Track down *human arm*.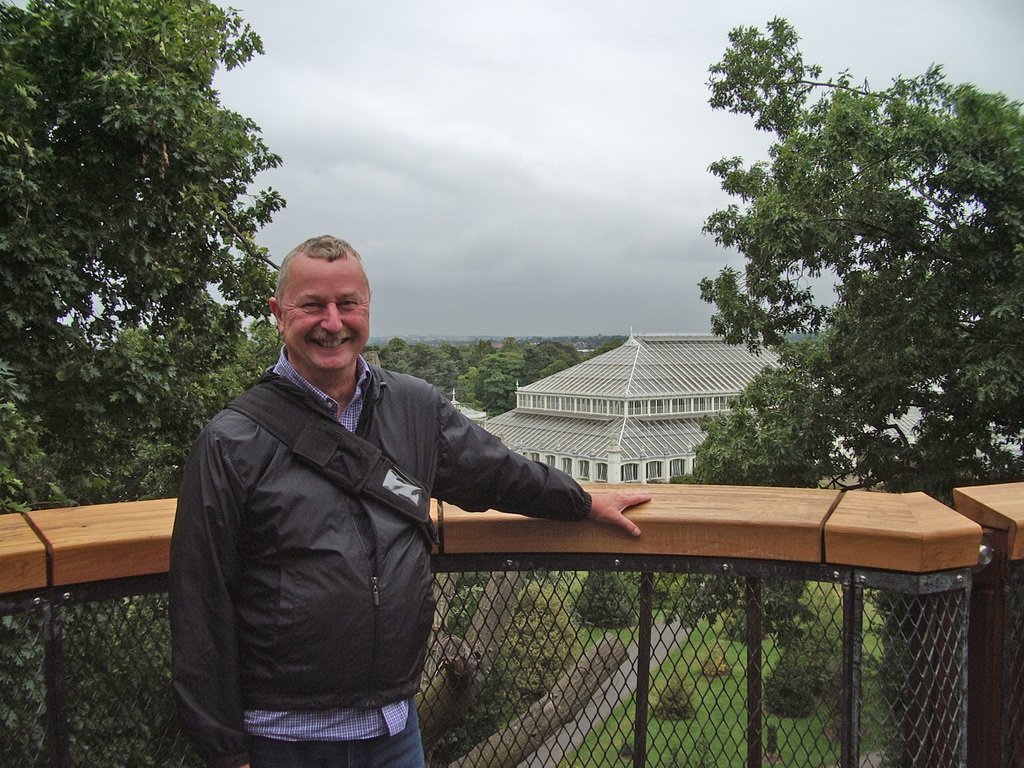
Tracked to 406,406,591,559.
